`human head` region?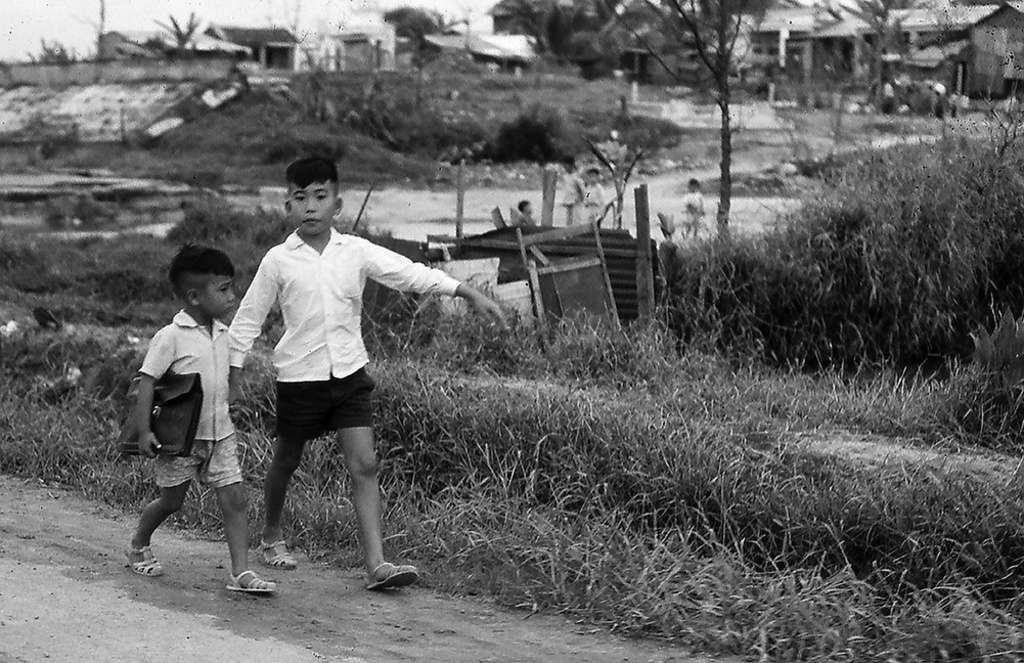
region(285, 158, 349, 240)
